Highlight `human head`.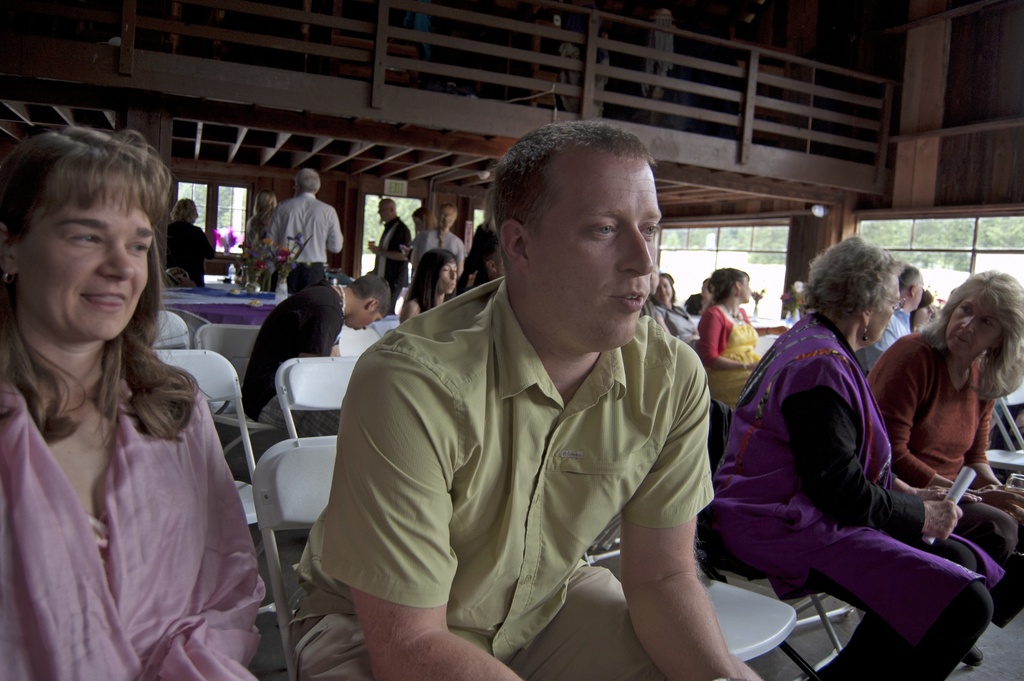
Highlighted region: x1=379, y1=197, x2=398, y2=225.
